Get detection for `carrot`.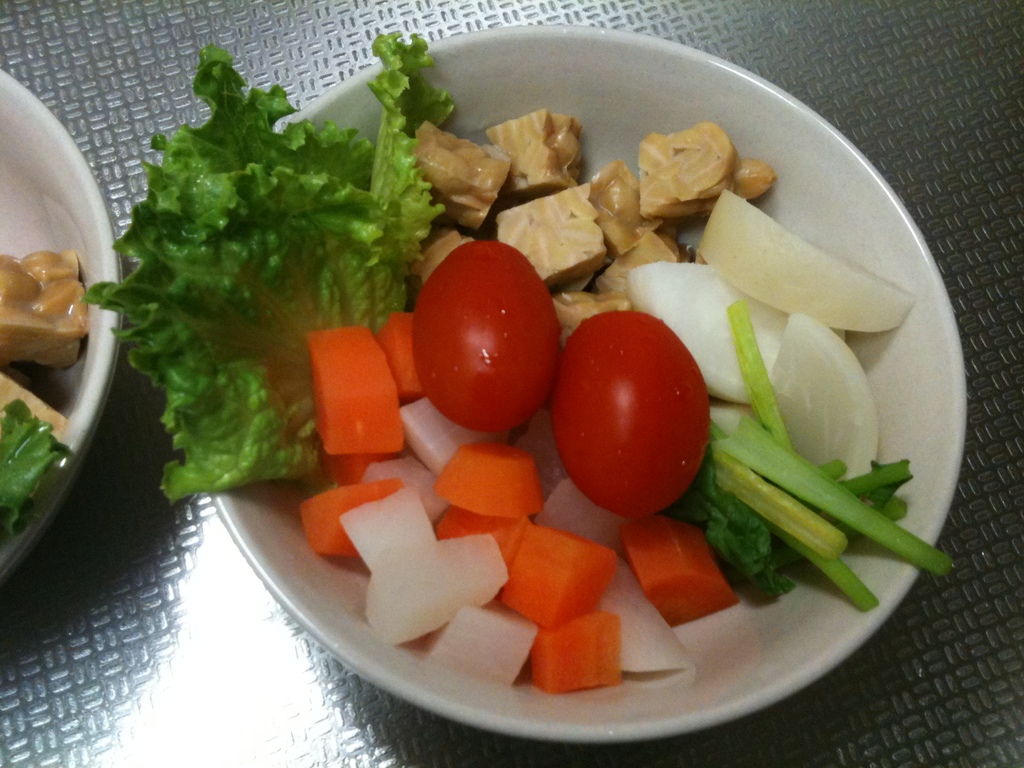
Detection: rect(503, 524, 617, 630).
